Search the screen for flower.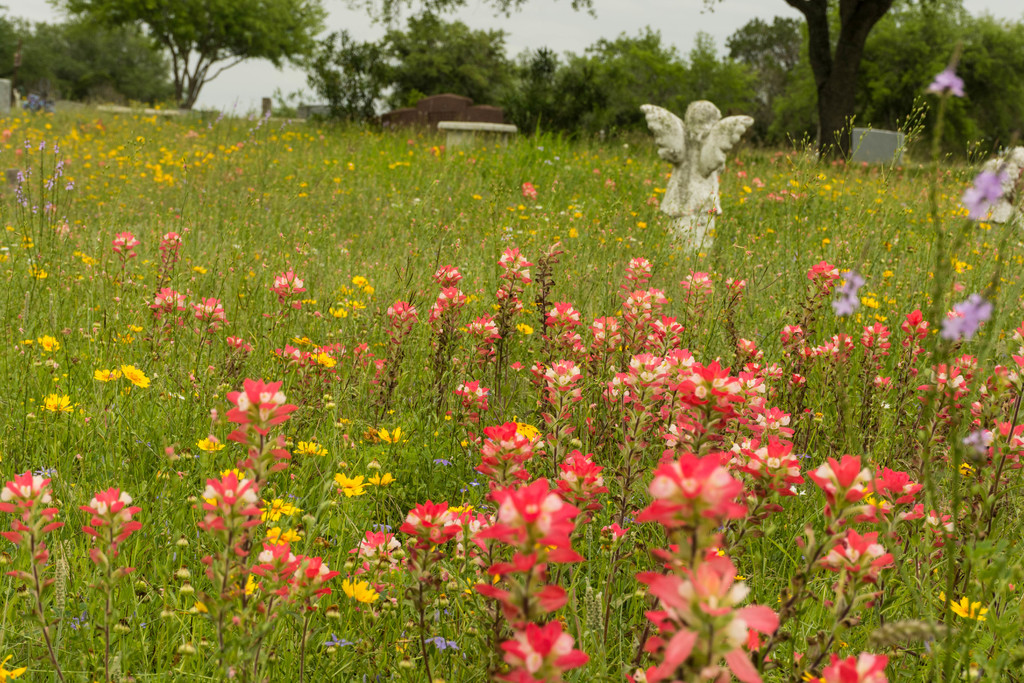
Found at x1=115, y1=230, x2=141, y2=272.
